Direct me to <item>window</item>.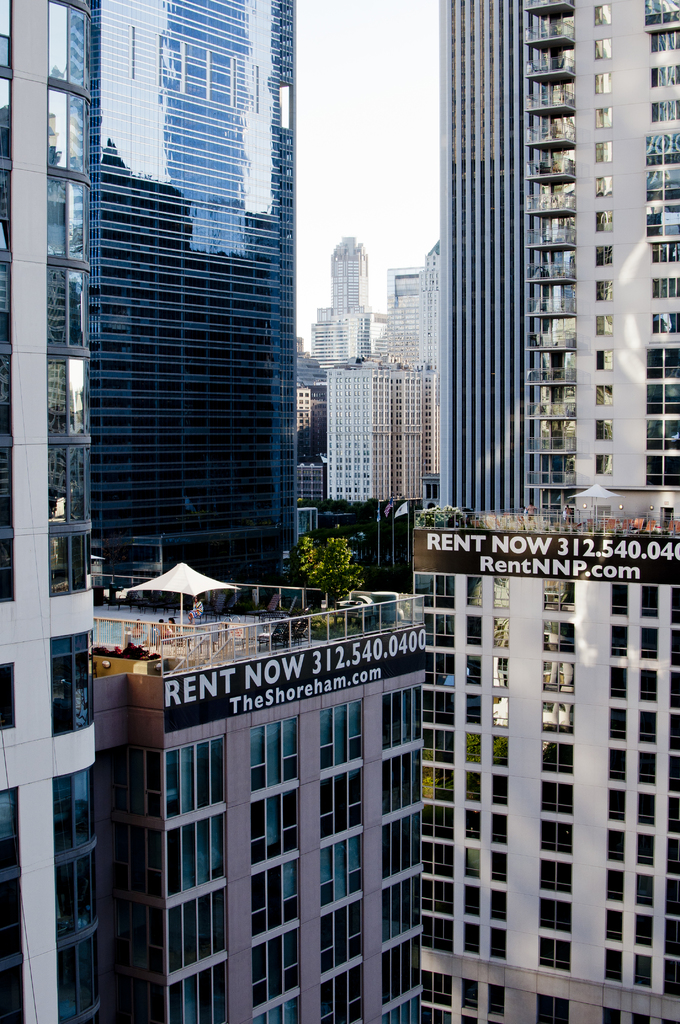
Direction: {"left": 462, "top": 922, "right": 480, "bottom": 954}.
